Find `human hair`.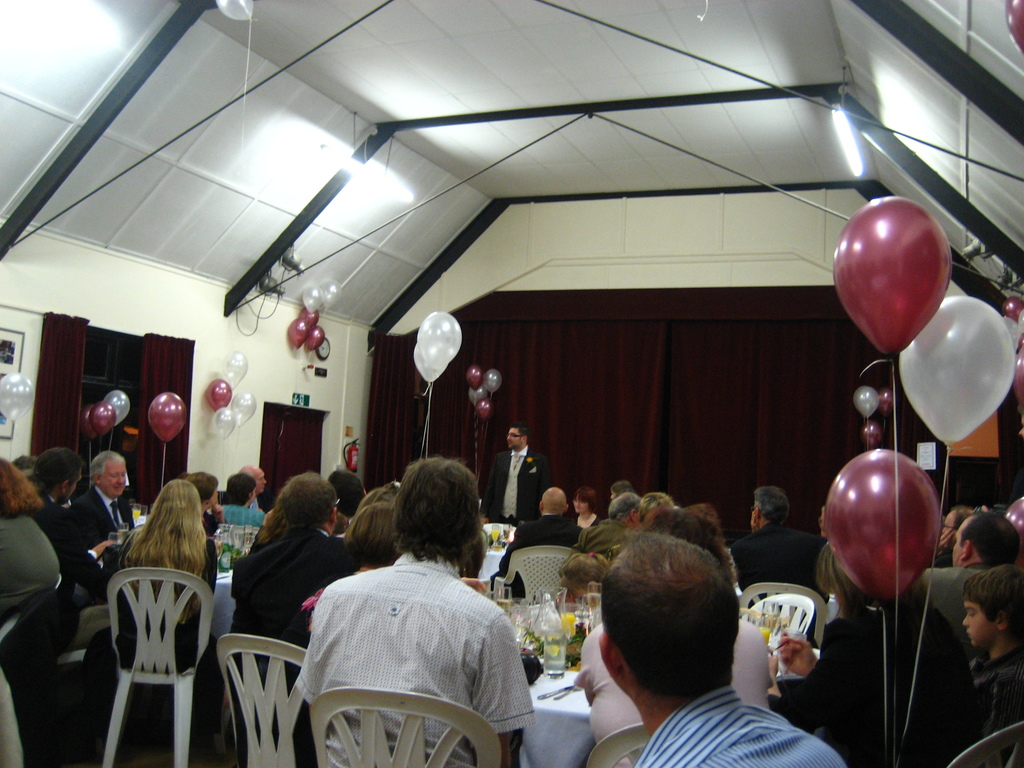
(511, 422, 530, 443).
